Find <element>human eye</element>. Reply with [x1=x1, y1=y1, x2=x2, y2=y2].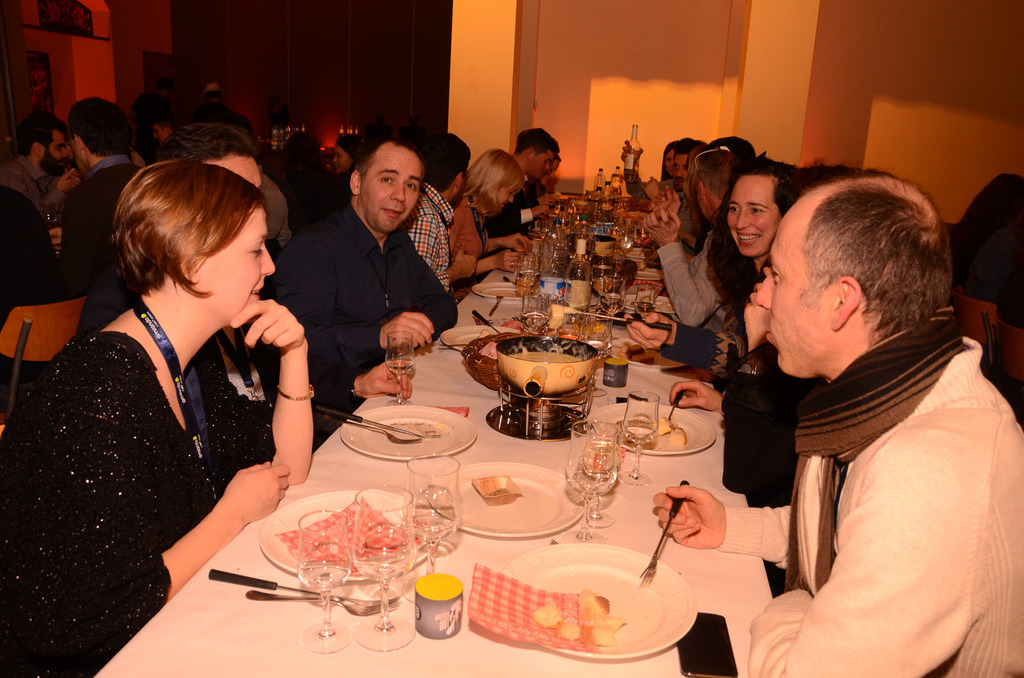
[x1=668, y1=161, x2=678, y2=167].
